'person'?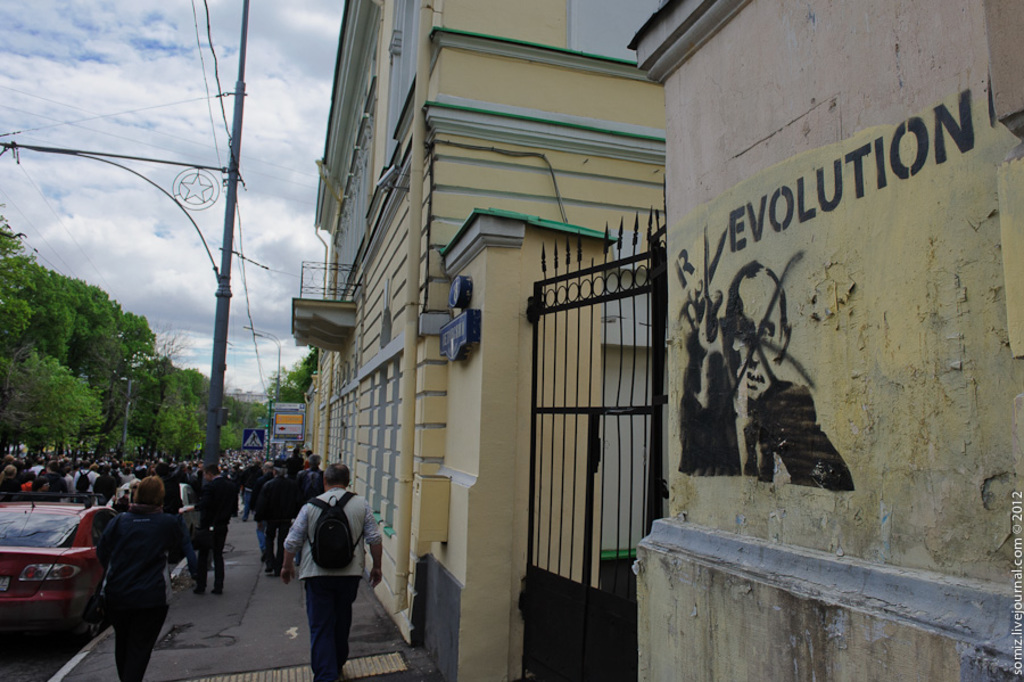
bbox=[676, 263, 853, 492]
